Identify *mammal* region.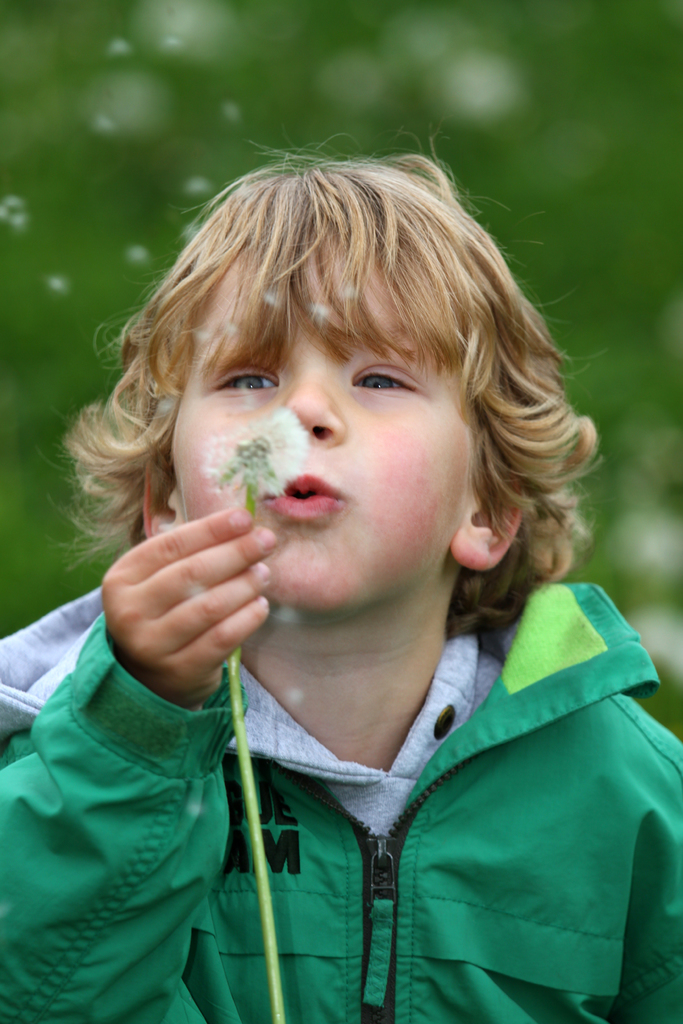
Region: region(1, 144, 682, 1023).
